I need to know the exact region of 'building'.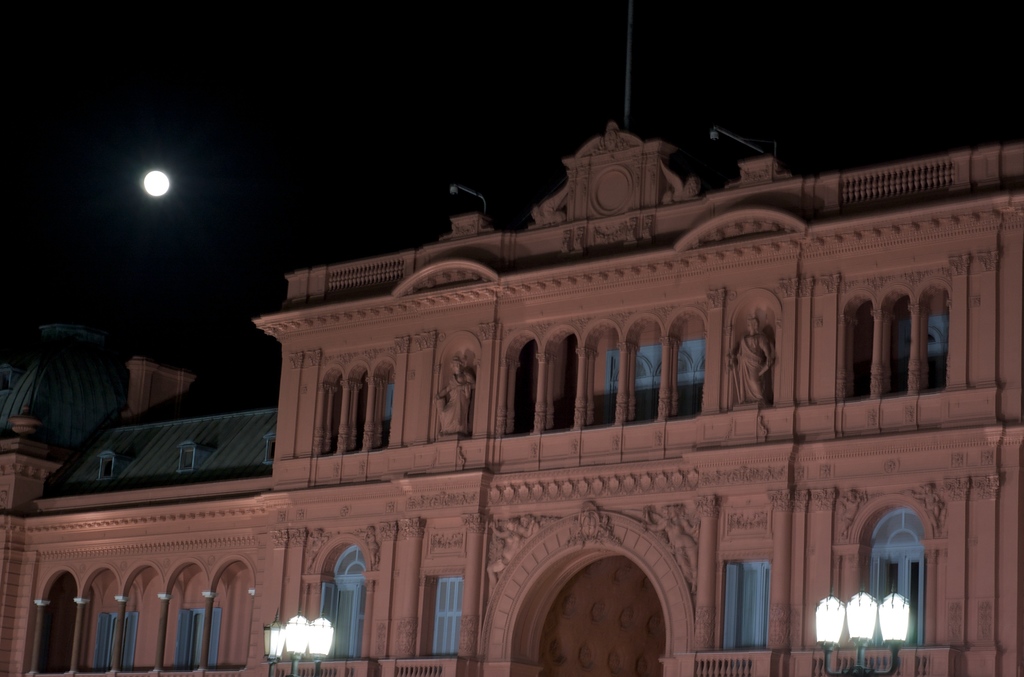
Region: 0/0/1023/676.
